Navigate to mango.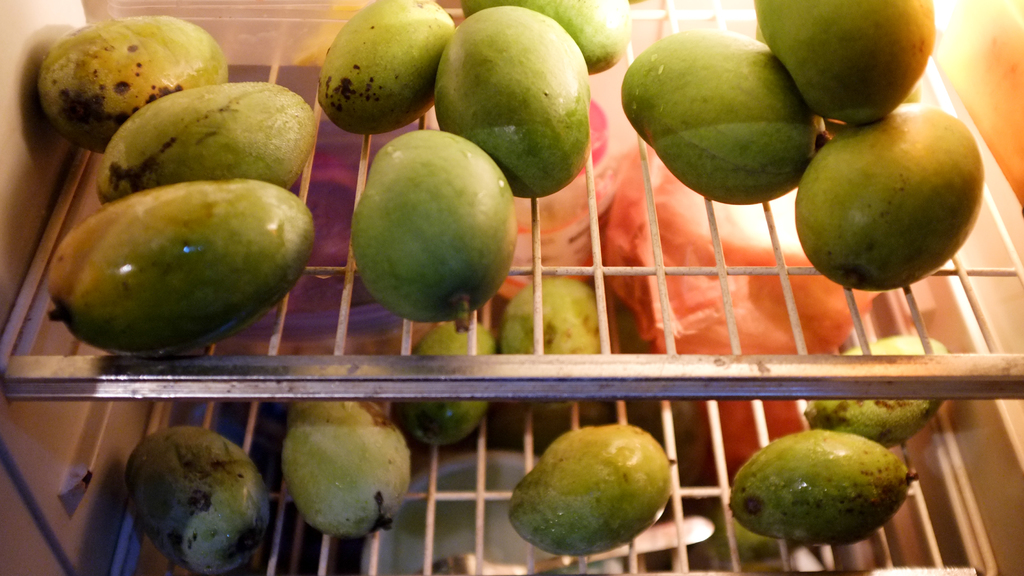
Navigation target: <region>103, 87, 316, 200</region>.
